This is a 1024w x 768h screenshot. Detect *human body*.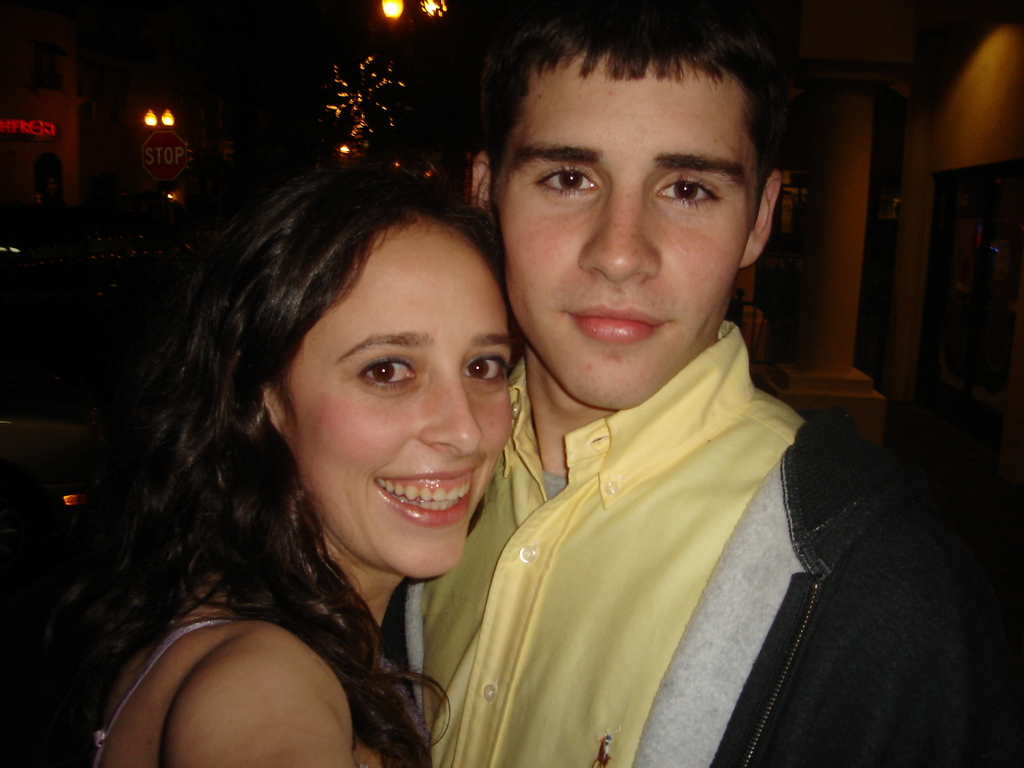
[91, 134, 678, 755].
